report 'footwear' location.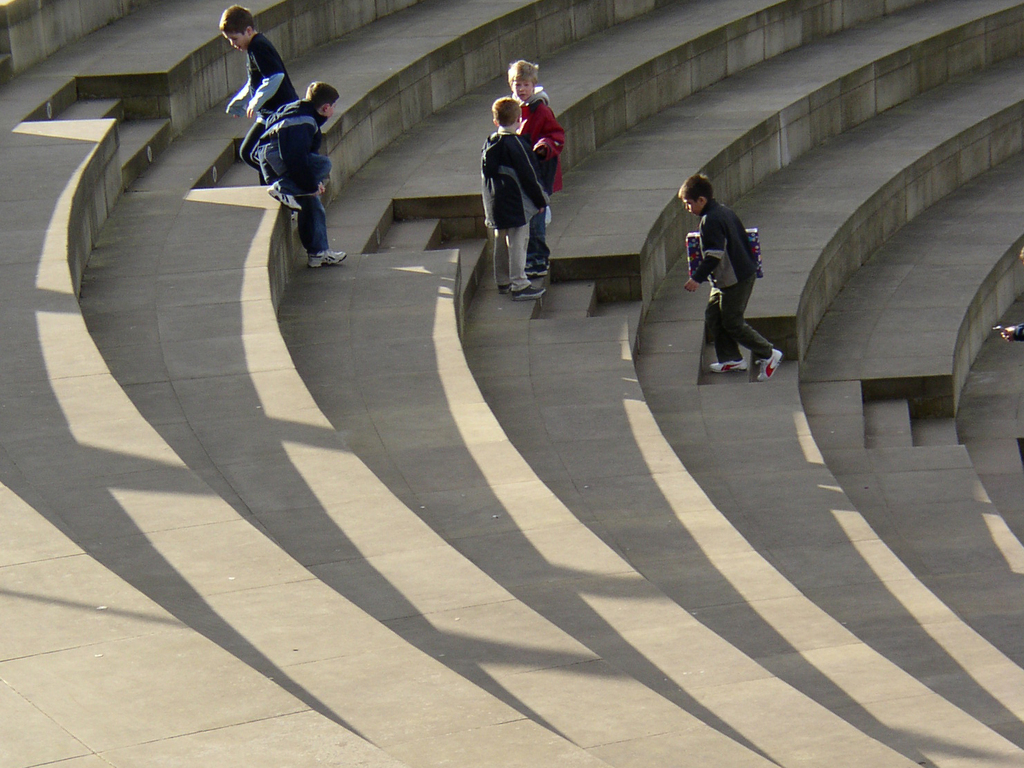
Report: detection(522, 264, 551, 277).
